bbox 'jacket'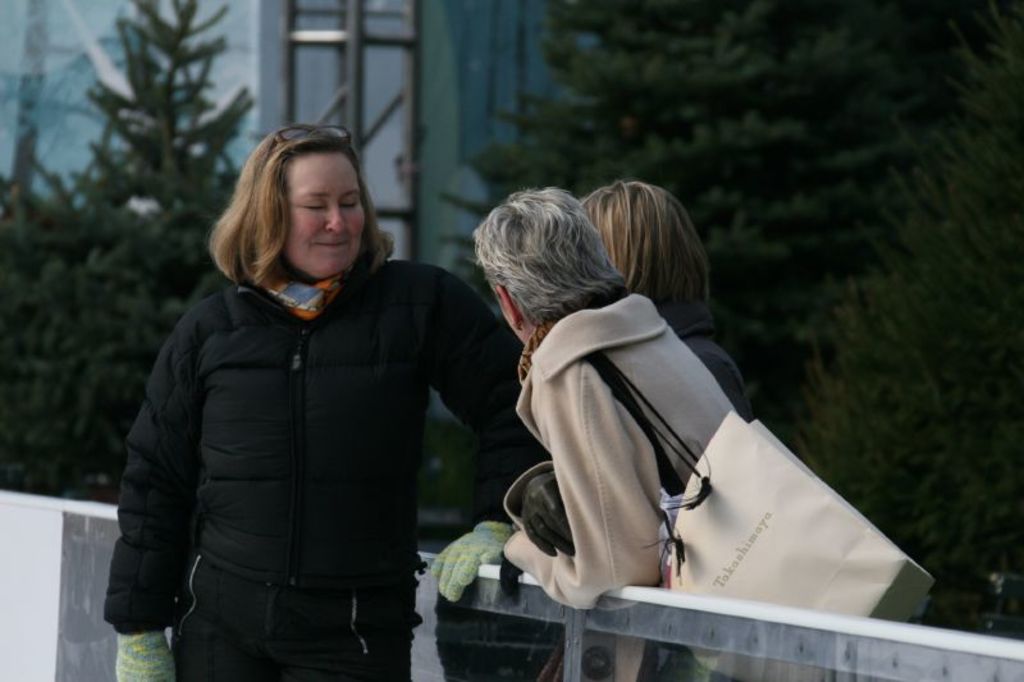
(x1=104, y1=170, x2=507, y2=664)
